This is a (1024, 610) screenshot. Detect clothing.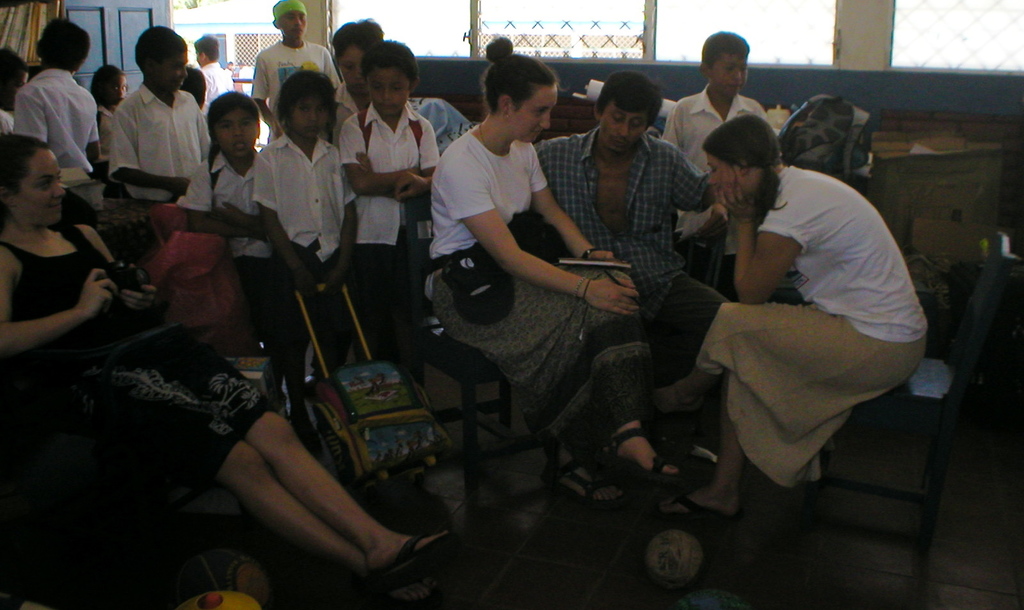
249:125:358:348.
